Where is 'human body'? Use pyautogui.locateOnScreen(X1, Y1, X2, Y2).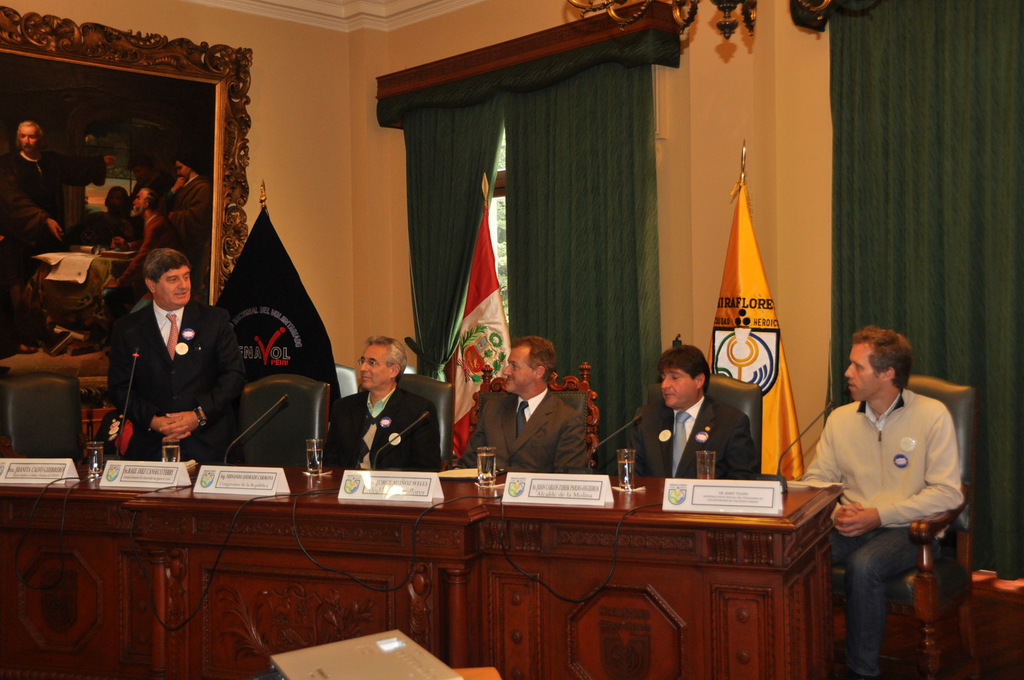
pyautogui.locateOnScreen(328, 335, 442, 471).
